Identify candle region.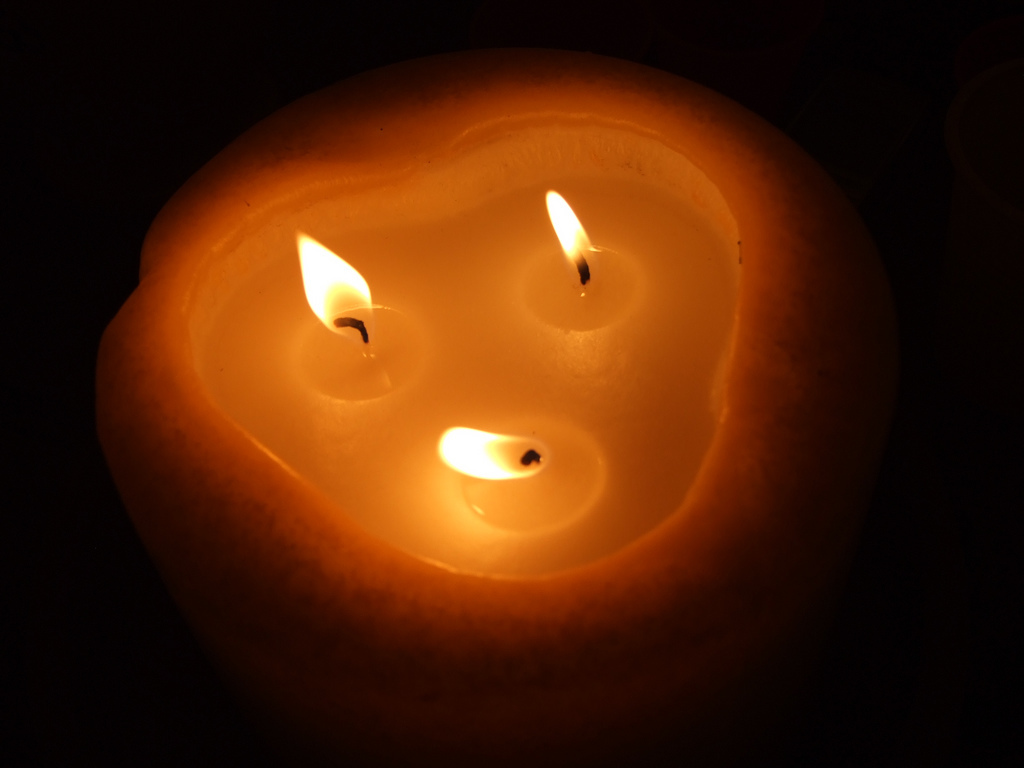
Region: <region>83, 41, 924, 767</region>.
